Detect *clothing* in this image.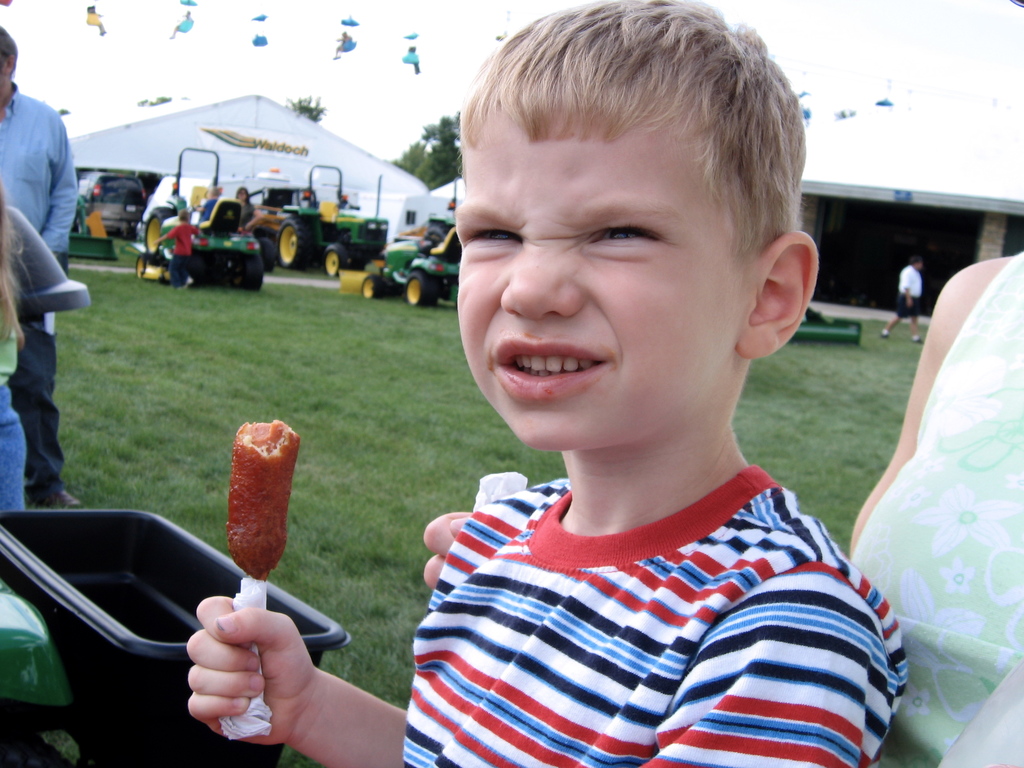
Detection: 844, 268, 1023, 767.
